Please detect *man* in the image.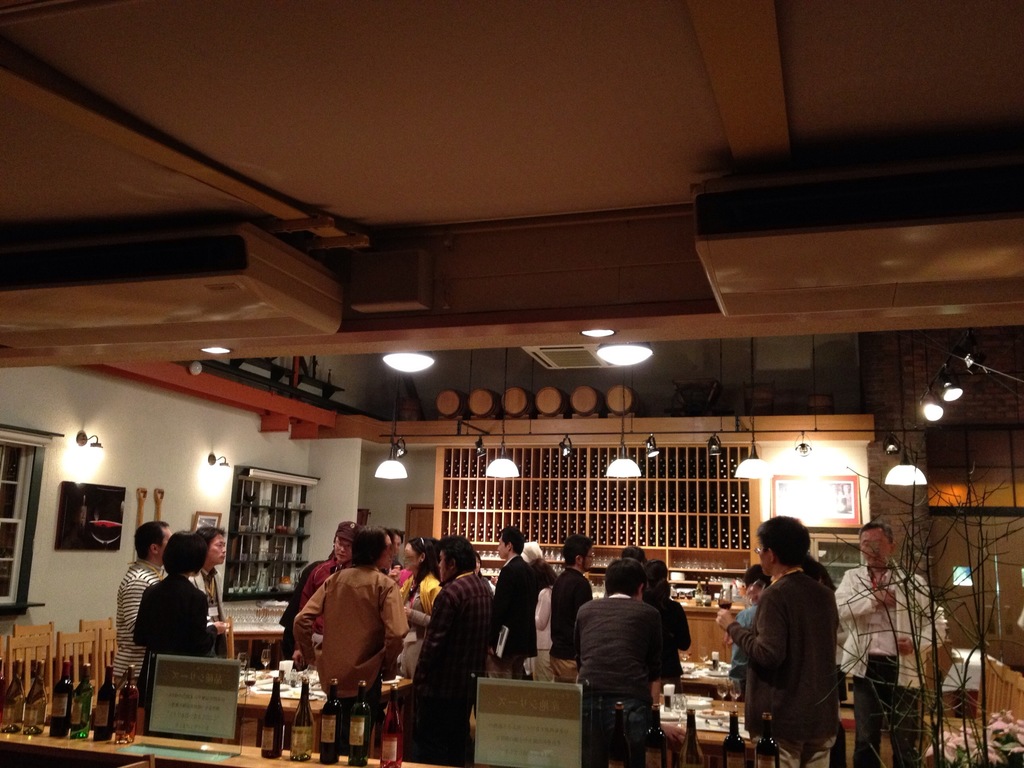
bbox=(406, 534, 491, 767).
